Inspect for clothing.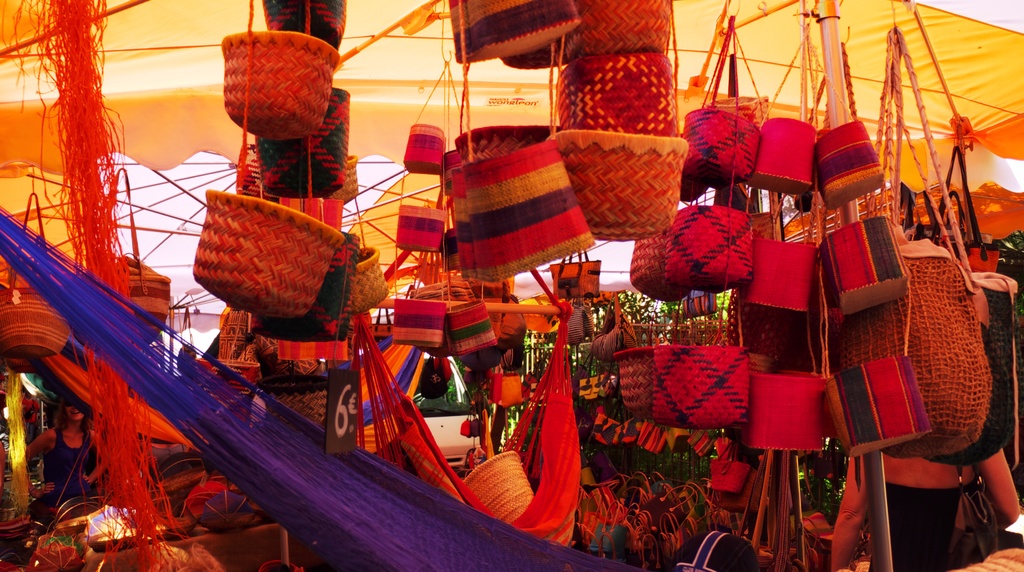
Inspection: box(0, 192, 660, 571).
